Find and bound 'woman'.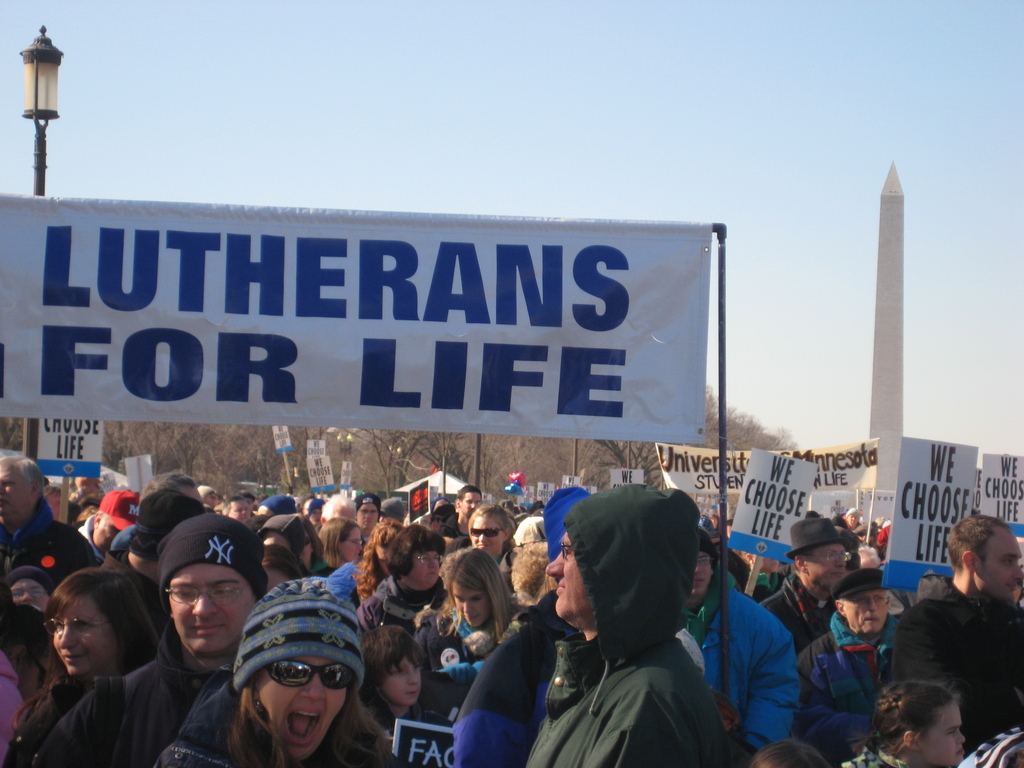
Bound: crop(355, 523, 448, 631).
